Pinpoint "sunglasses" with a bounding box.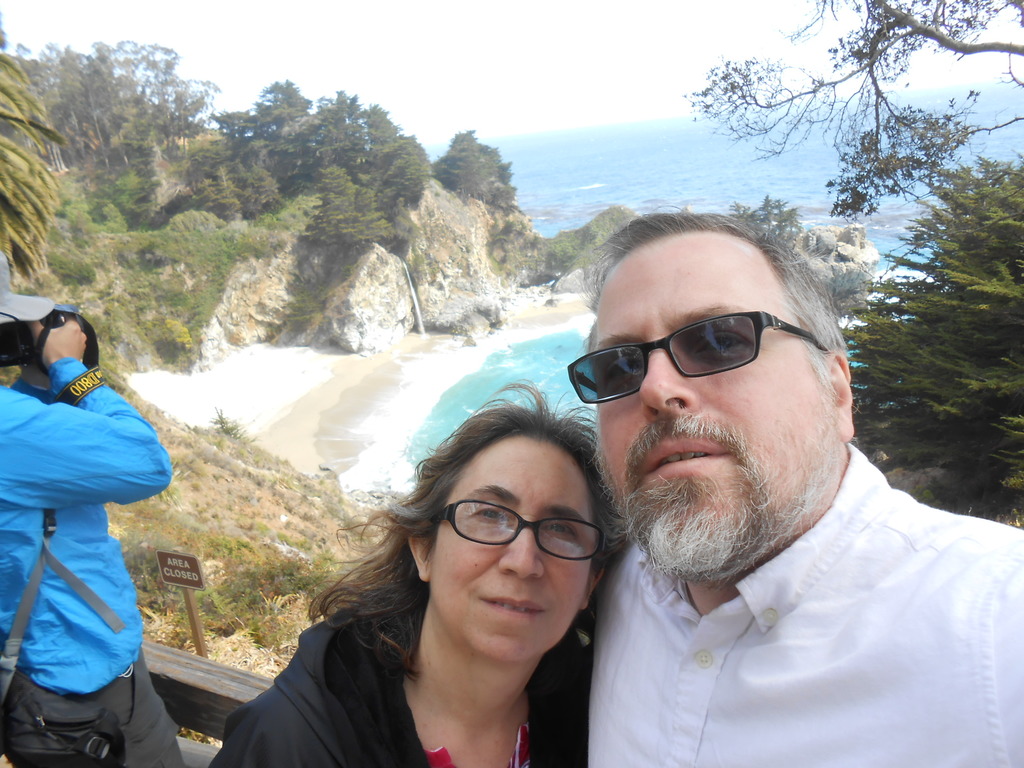
bbox=(566, 309, 826, 403).
